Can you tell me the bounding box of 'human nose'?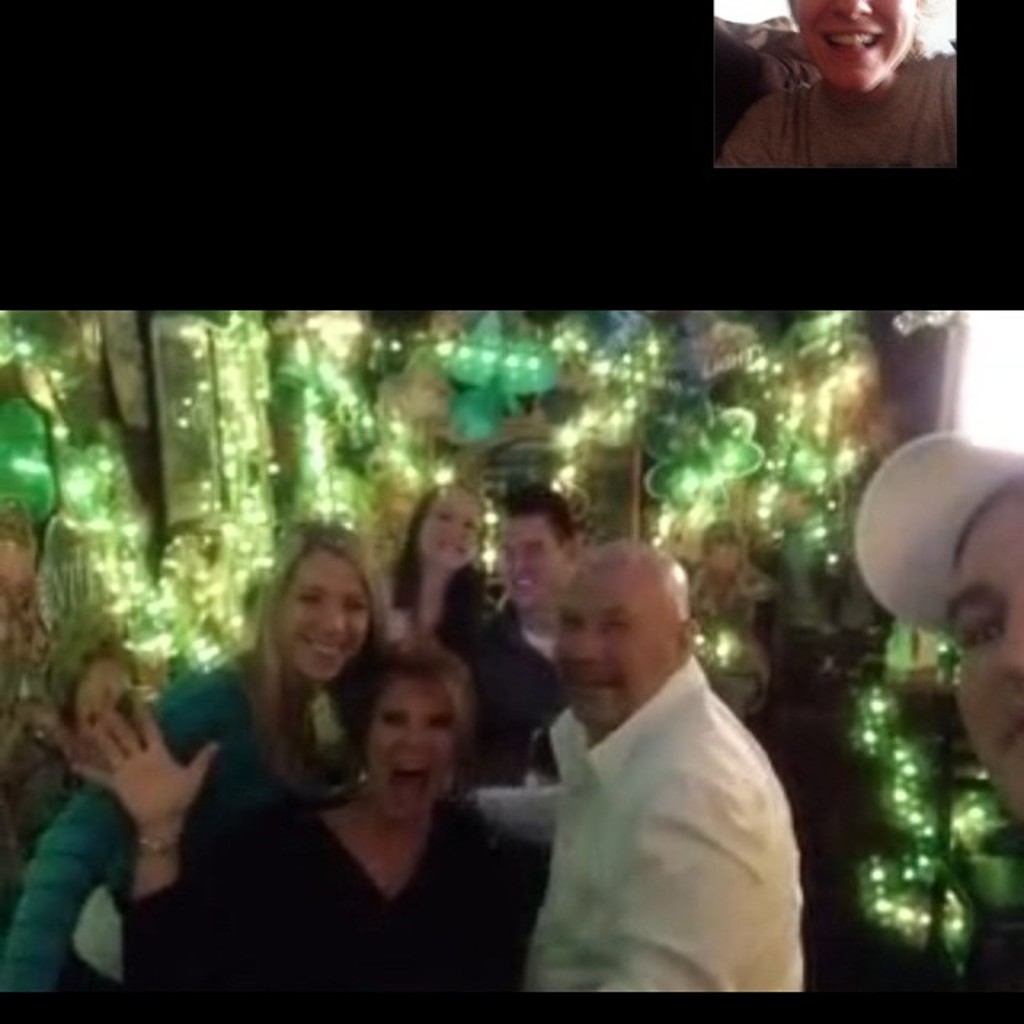
<region>405, 714, 432, 750</region>.
